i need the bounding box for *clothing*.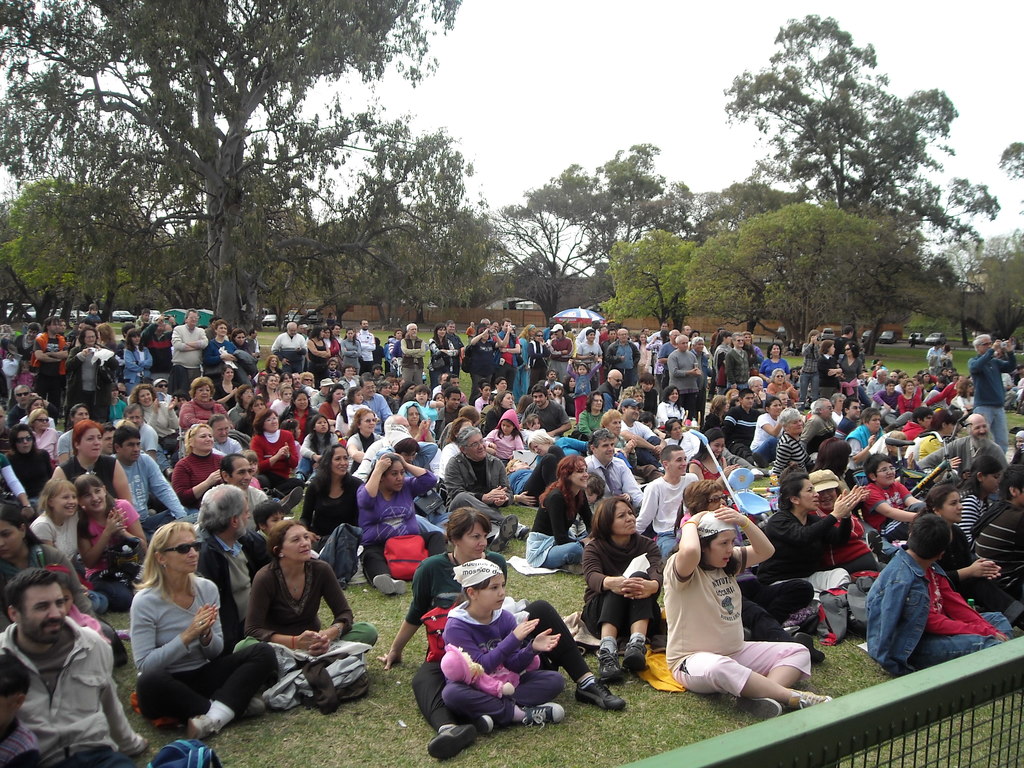
Here it is: <box>235,556,378,678</box>.
